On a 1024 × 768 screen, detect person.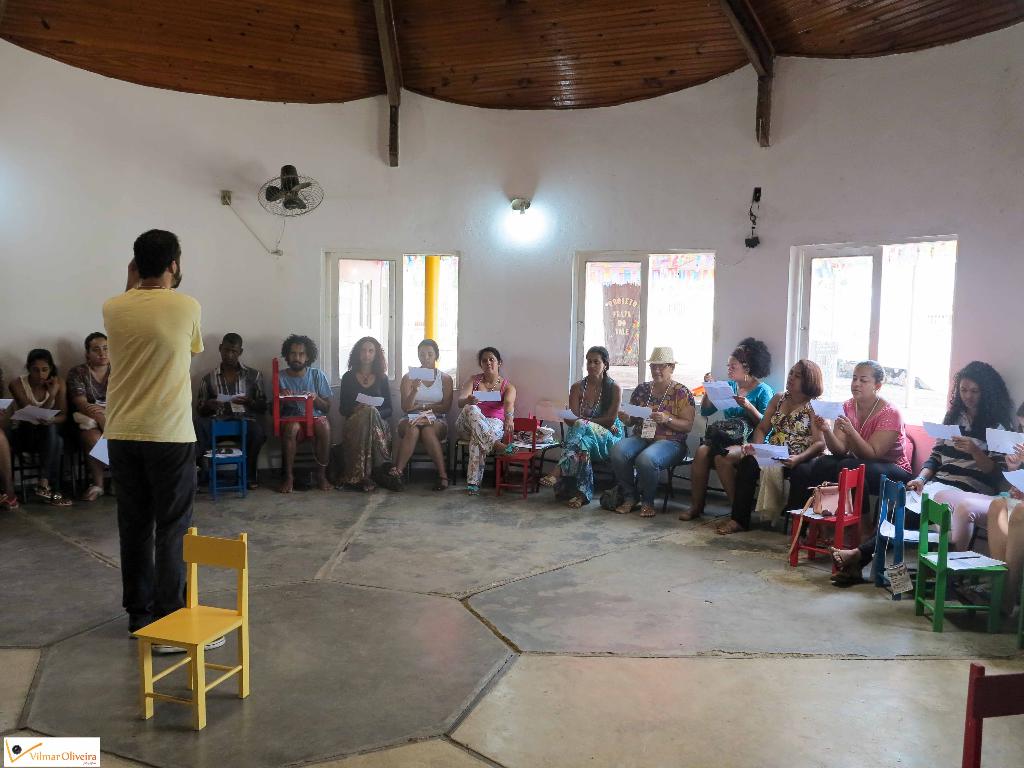
bbox=(6, 349, 67, 505).
